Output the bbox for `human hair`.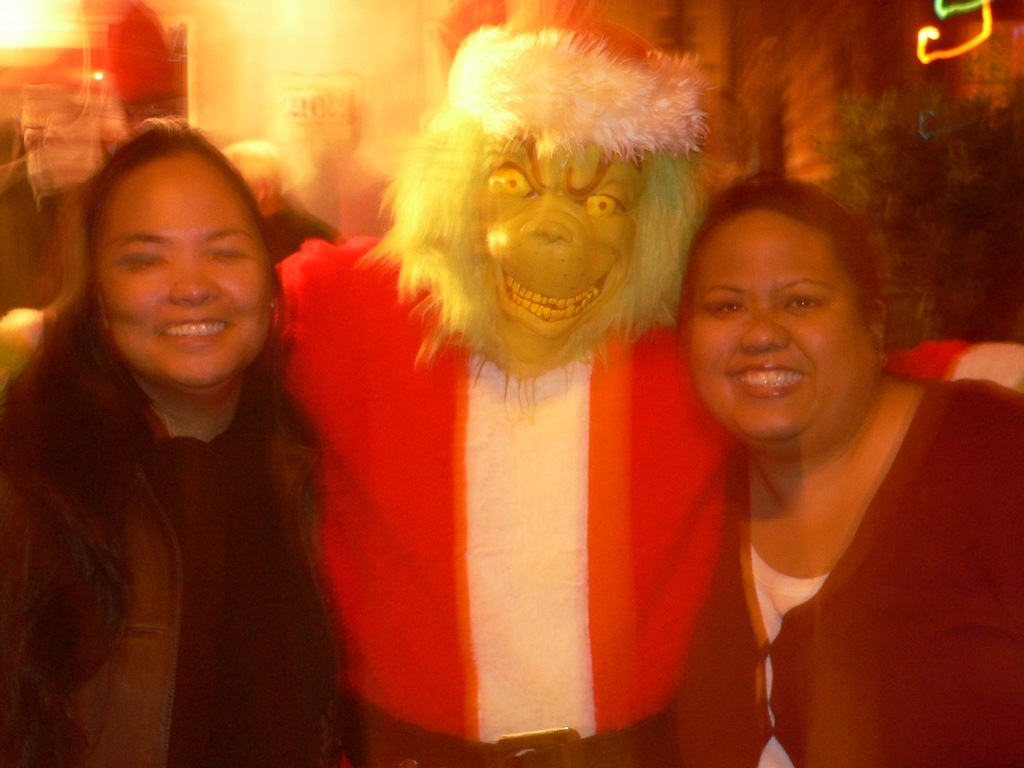
<box>674,172,885,346</box>.
